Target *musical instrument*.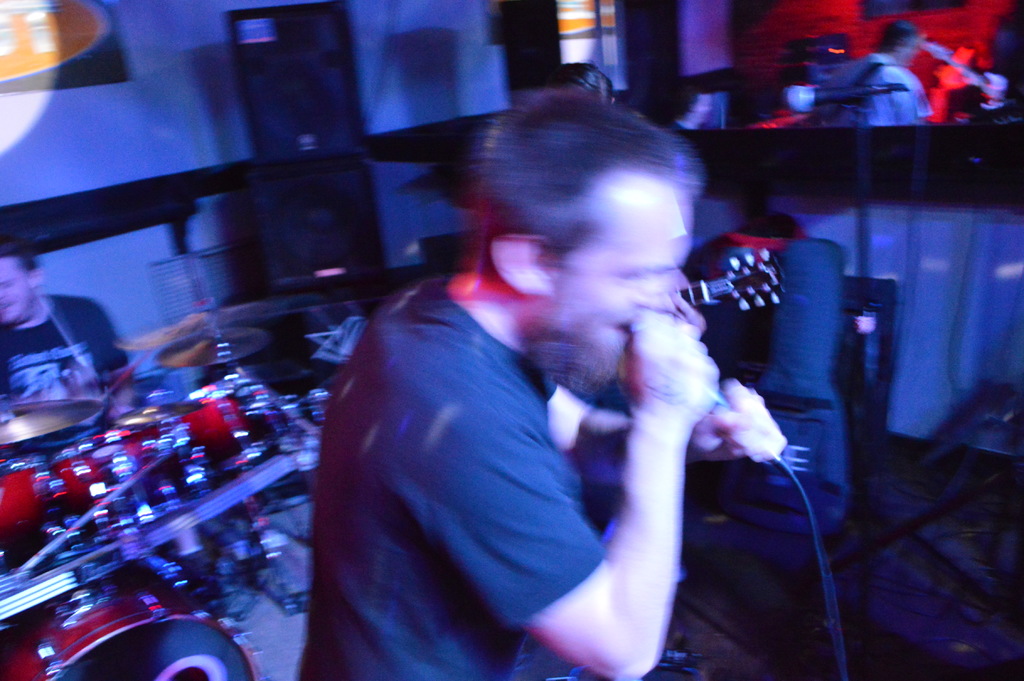
Target region: 149/330/275/377.
